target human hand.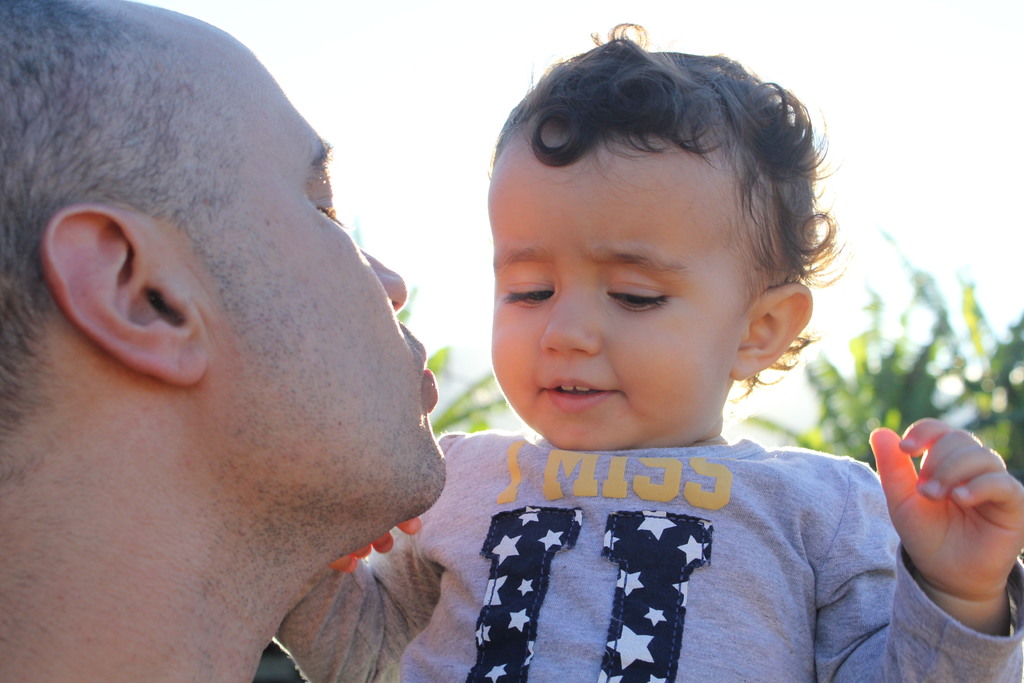
Target region: 332,514,424,576.
